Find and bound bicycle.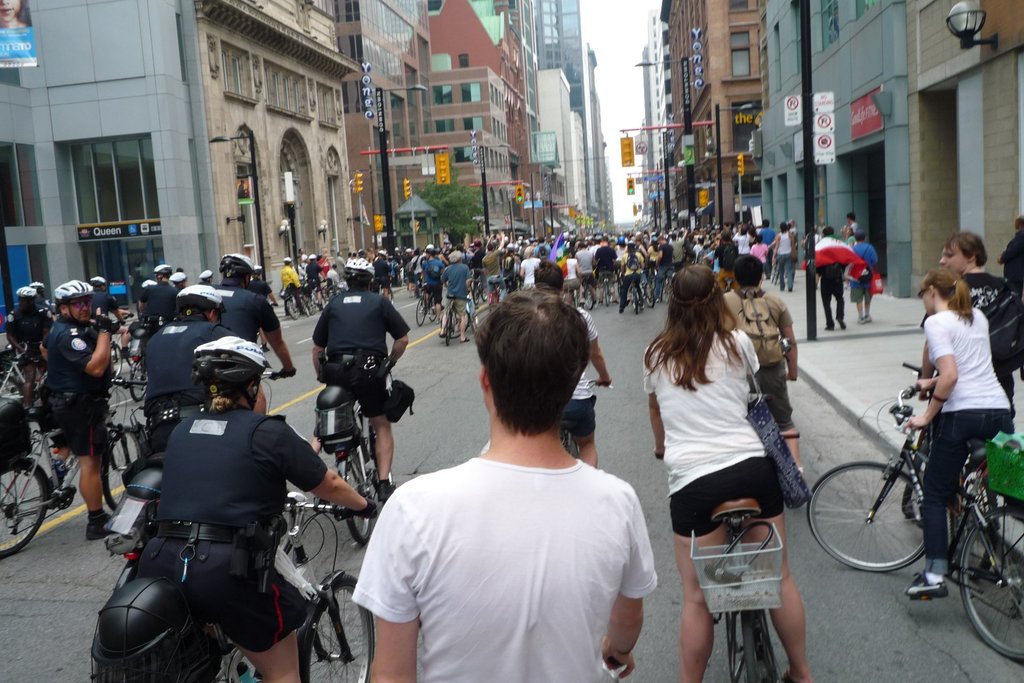
Bound: {"left": 470, "top": 275, "right": 490, "bottom": 306}.
